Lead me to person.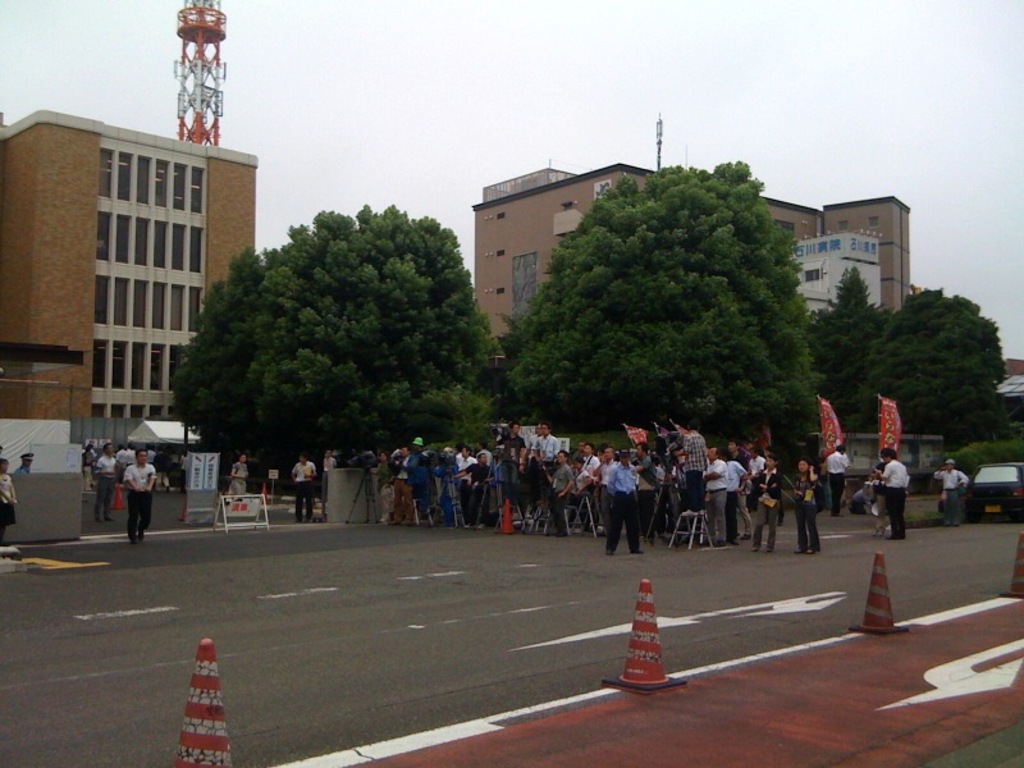
Lead to x1=120 y1=451 x2=163 y2=538.
